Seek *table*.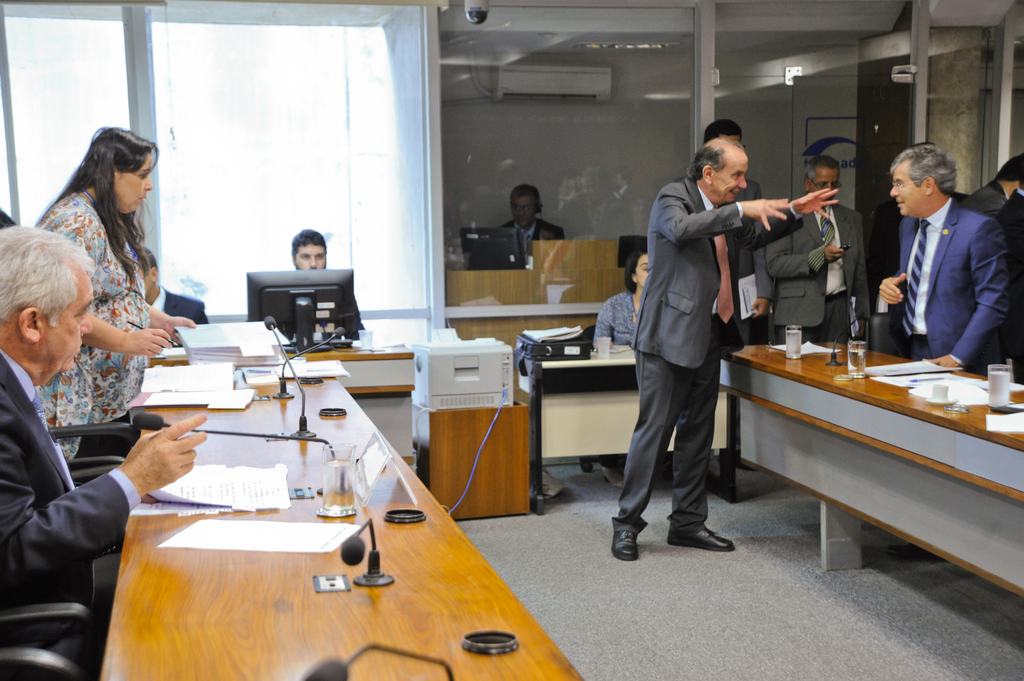
294/346/740/524.
